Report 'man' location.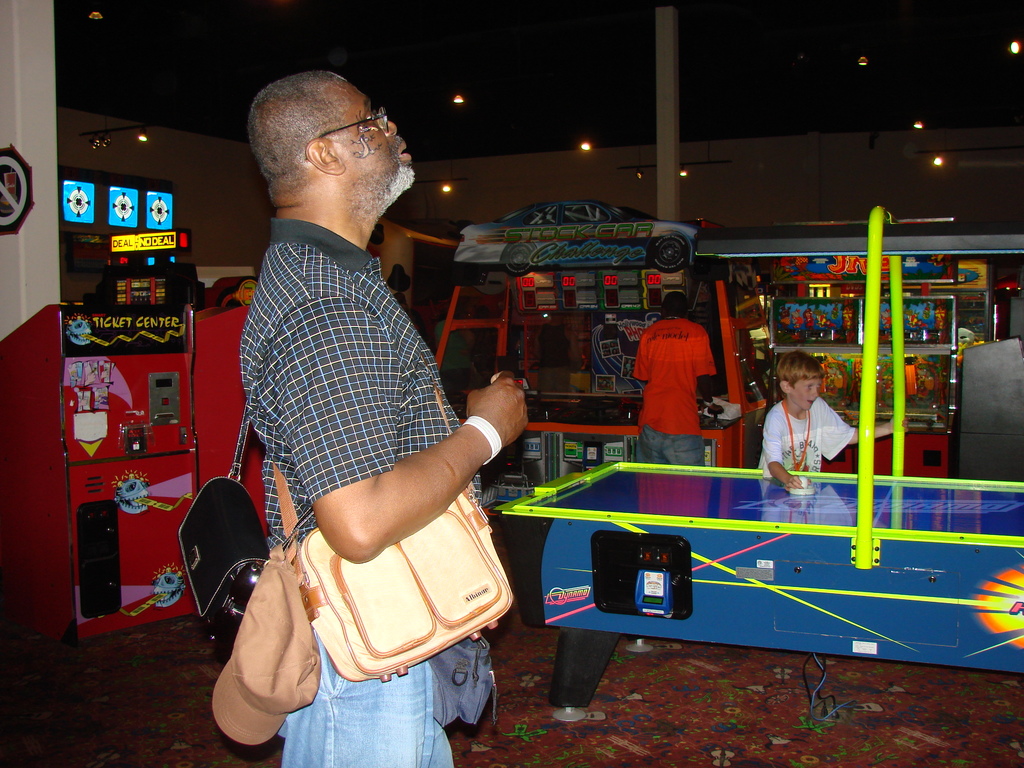
Report: {"x1": 627, "y1": 290, "x2": 718, "y2": 464}.
